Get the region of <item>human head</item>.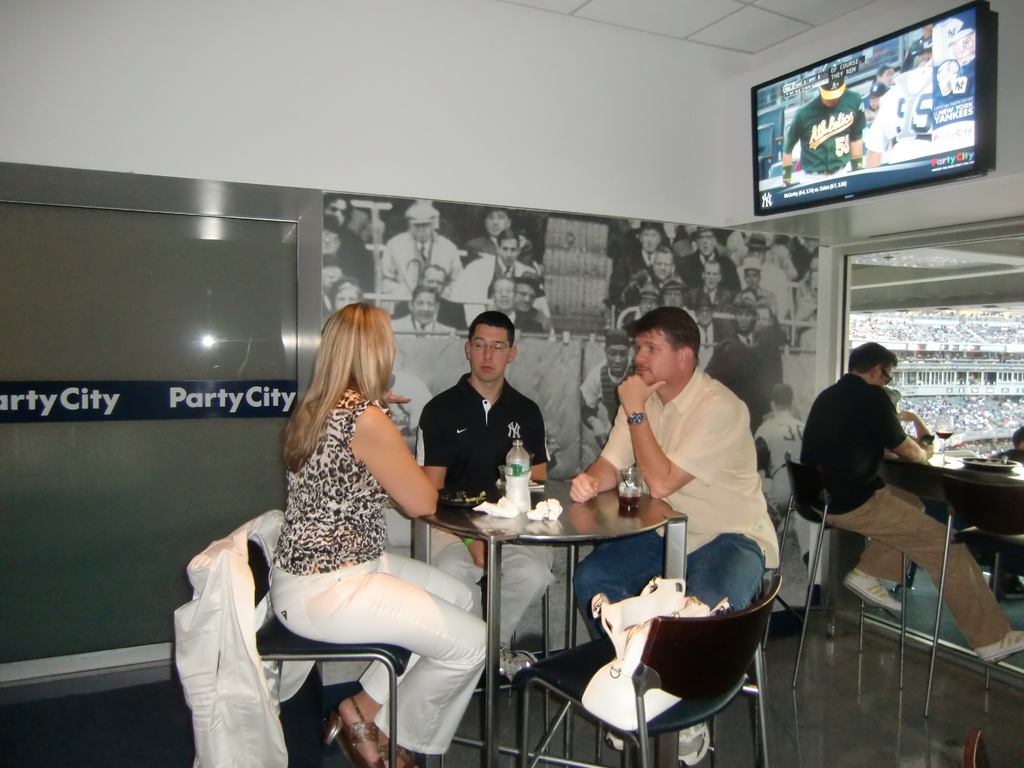
{"x1": 868, "y1": 79, "x2": 888, "y2": 105}.
